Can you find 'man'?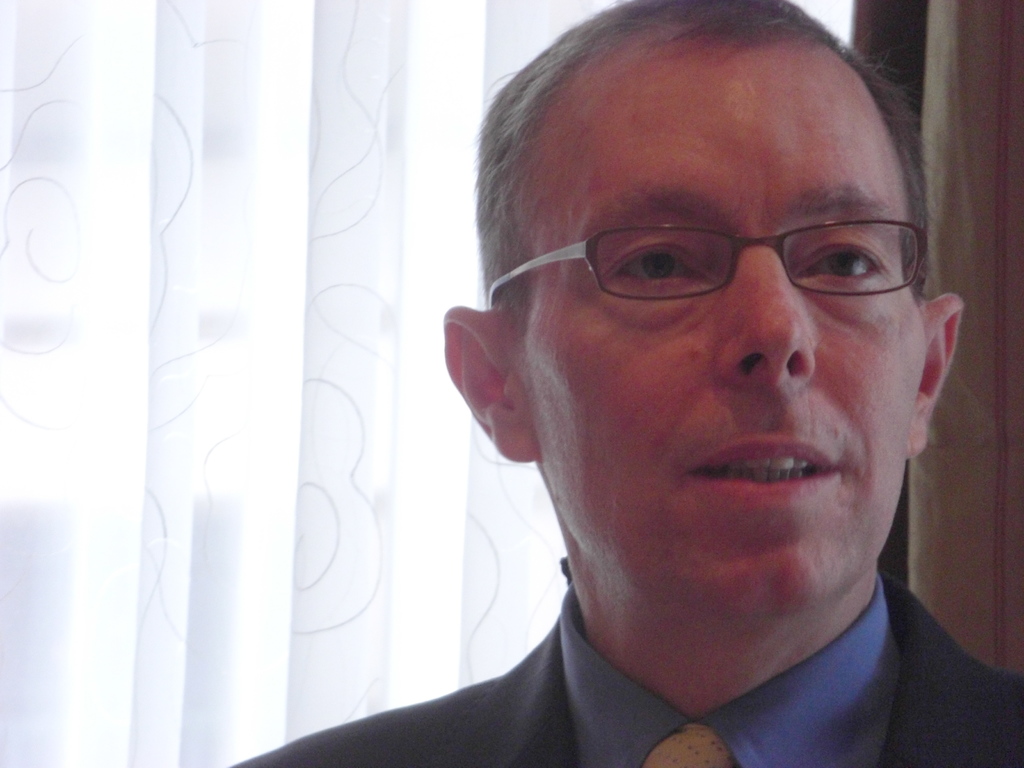
Yes, bounding box: (left=257, top=0, right=1023, bottom=767).
